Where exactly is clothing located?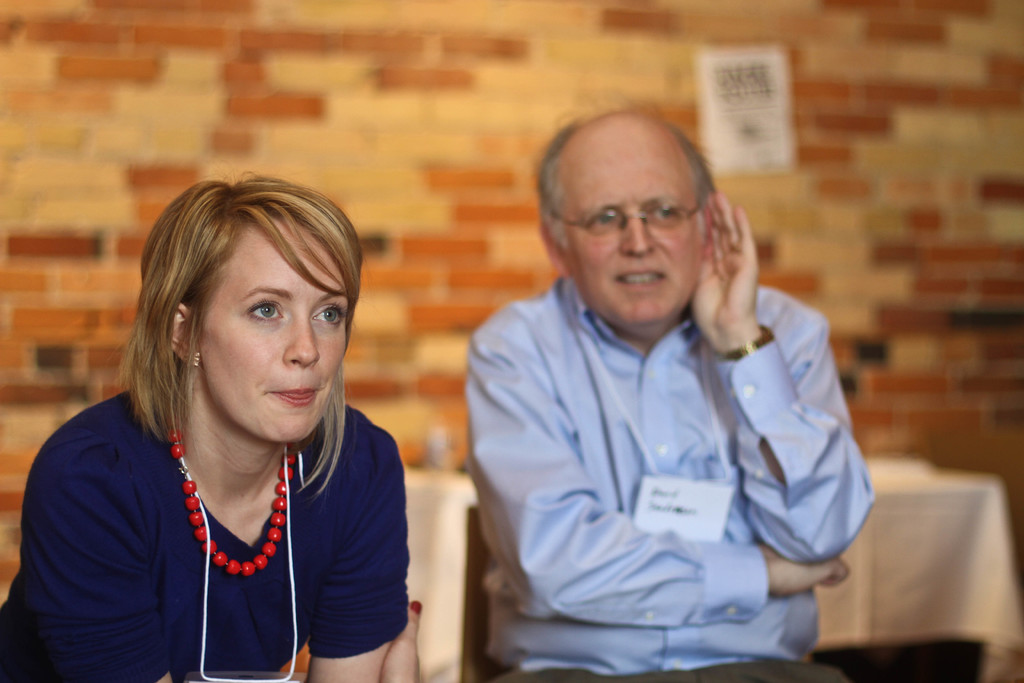
Its bounding box is <bbox>0, 373, 412, 682</bbox>.
